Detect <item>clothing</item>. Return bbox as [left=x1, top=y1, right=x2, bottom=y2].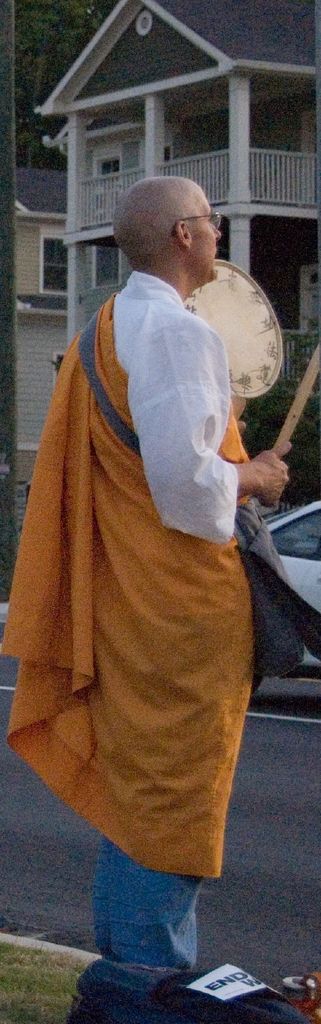
[left=30, top=218, right=274, bottom=908].
